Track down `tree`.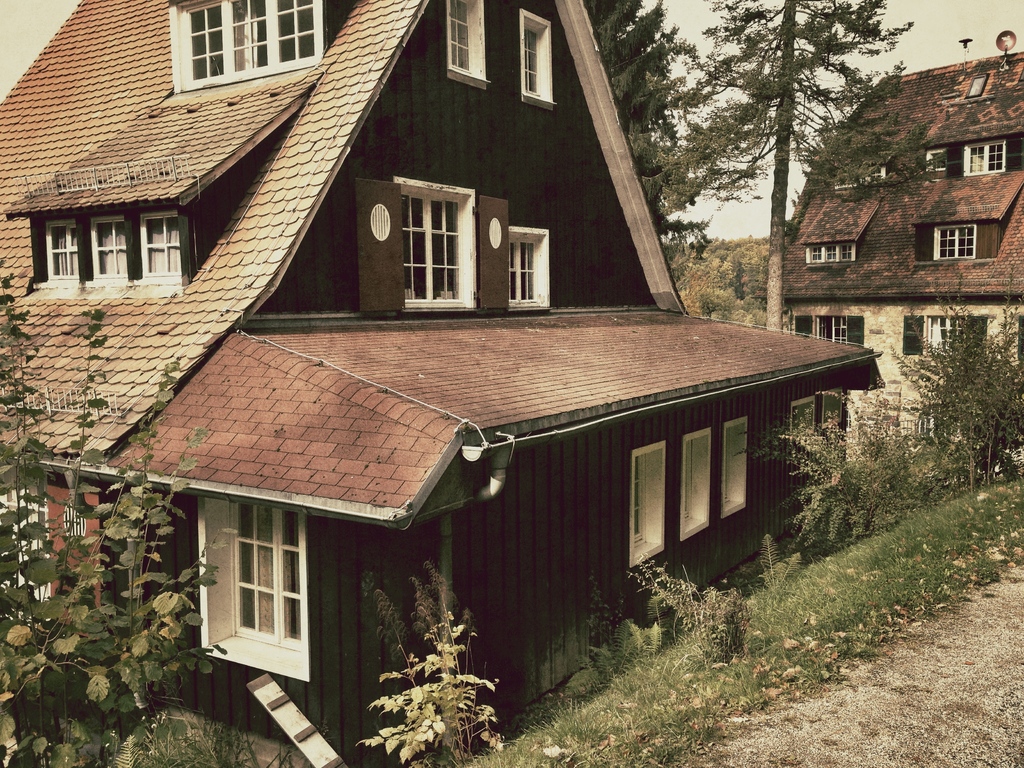
Tracked to (0, 250, 236, 767).
